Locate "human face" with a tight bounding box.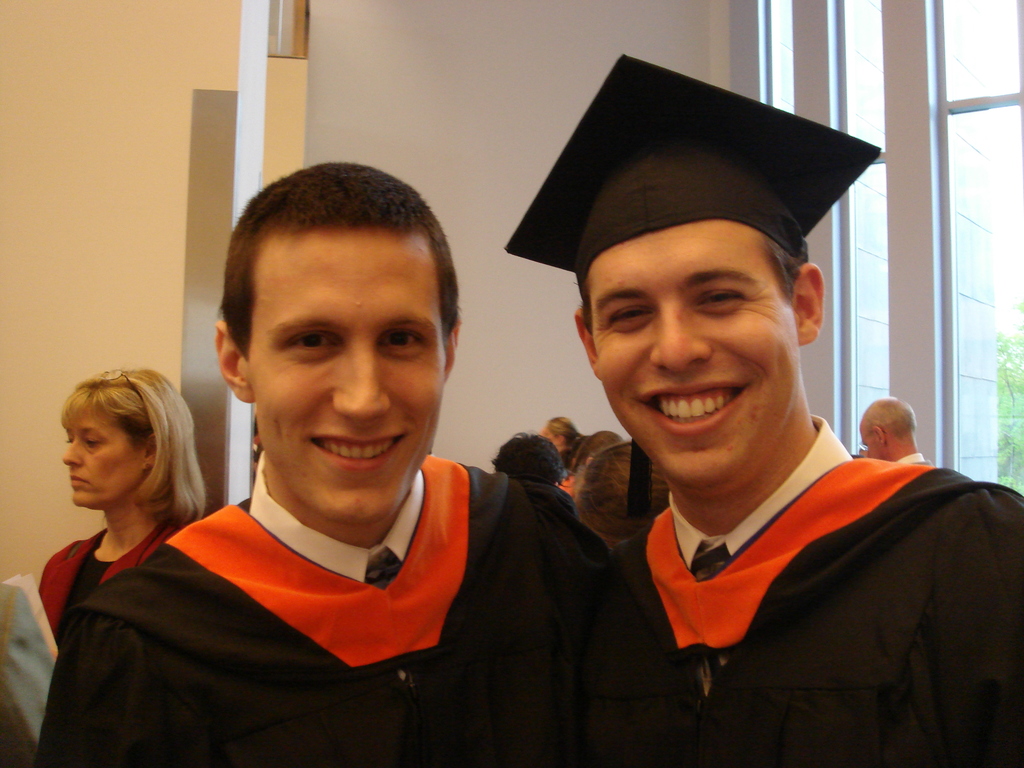
(589,221,800,479).
